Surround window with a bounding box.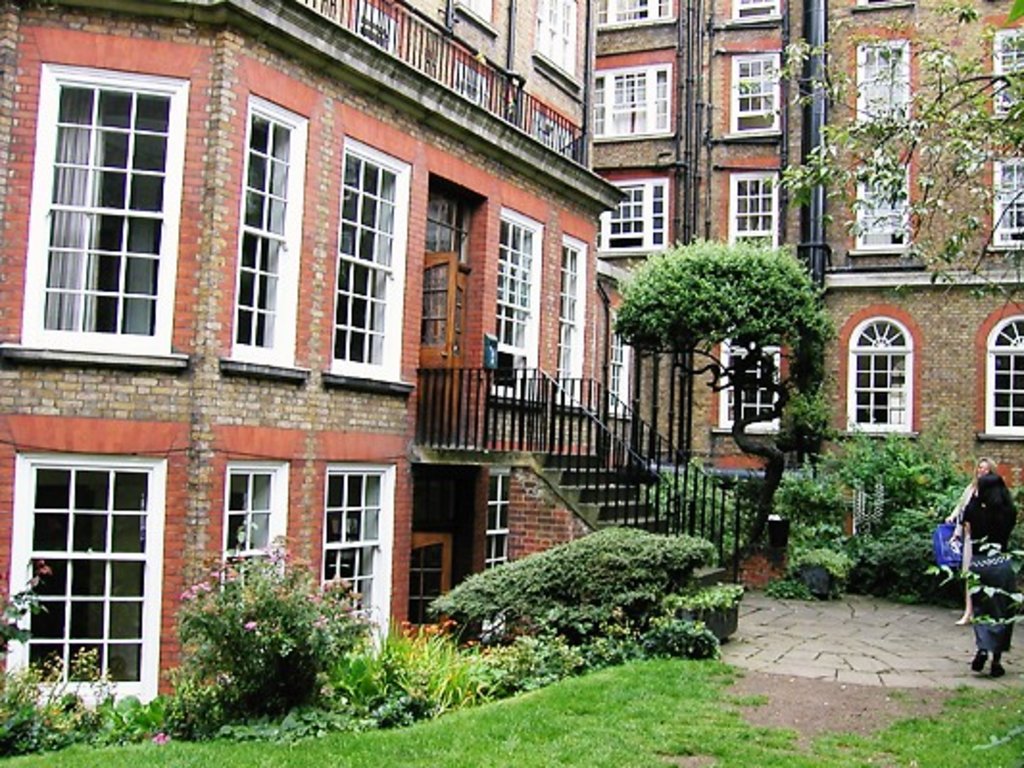
{"left": 847, "top": 0, "right": 924, "bottom": 15}.
